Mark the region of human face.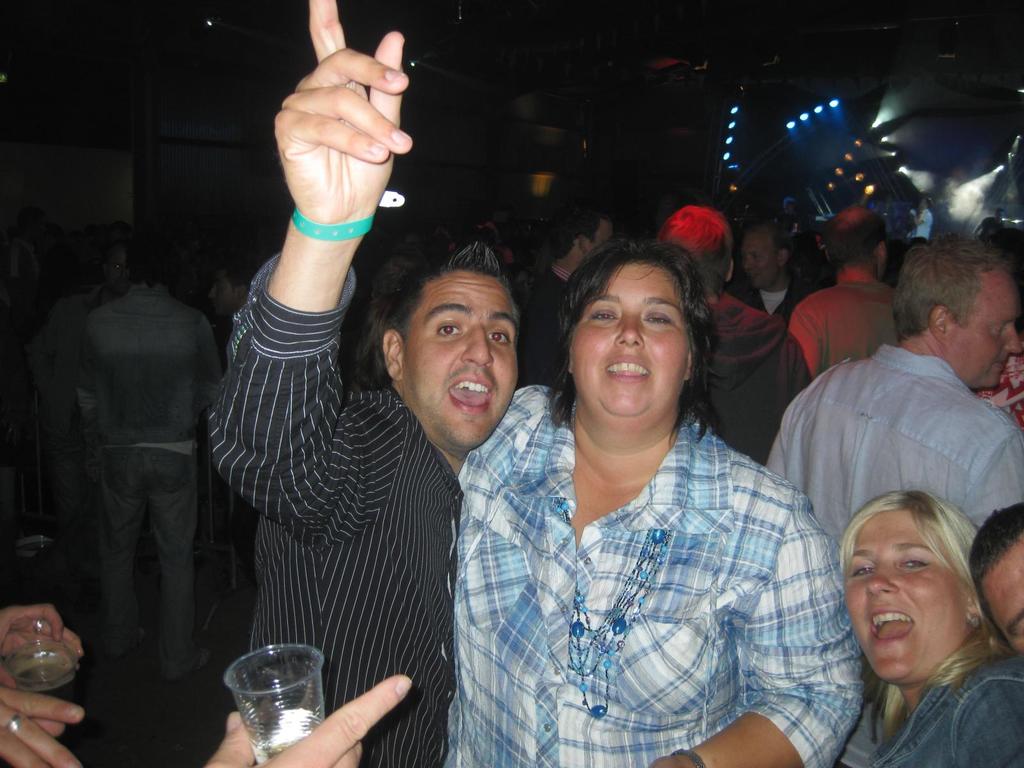
Region: select_region(980, 532, 1023, 653).
